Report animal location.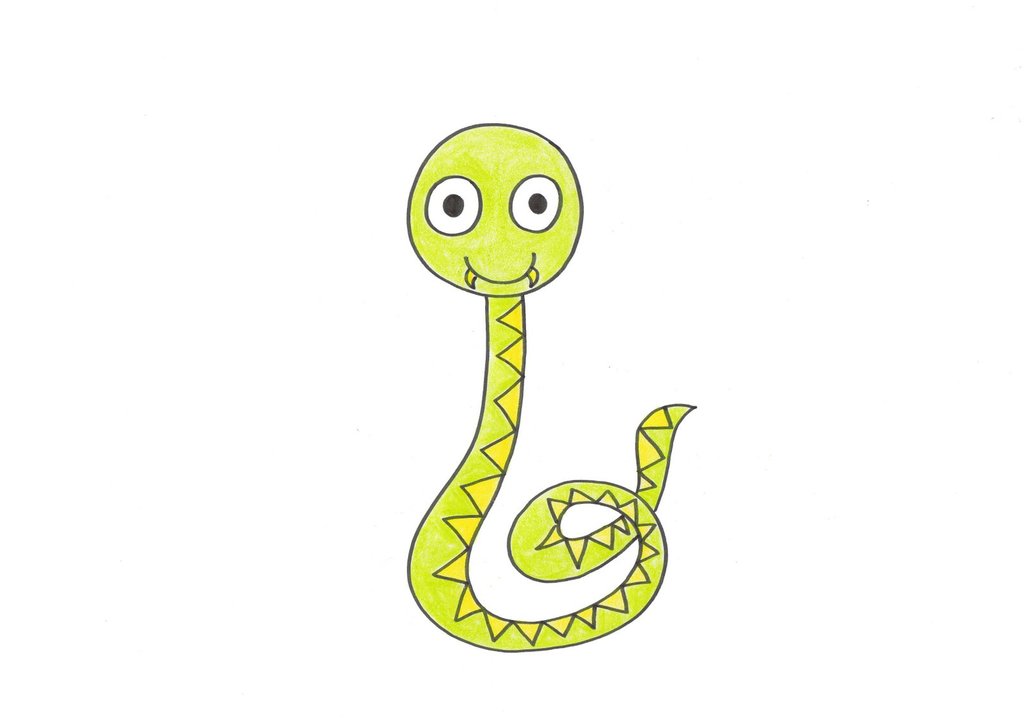
Report: select_region(401, 123, 689, 649).
